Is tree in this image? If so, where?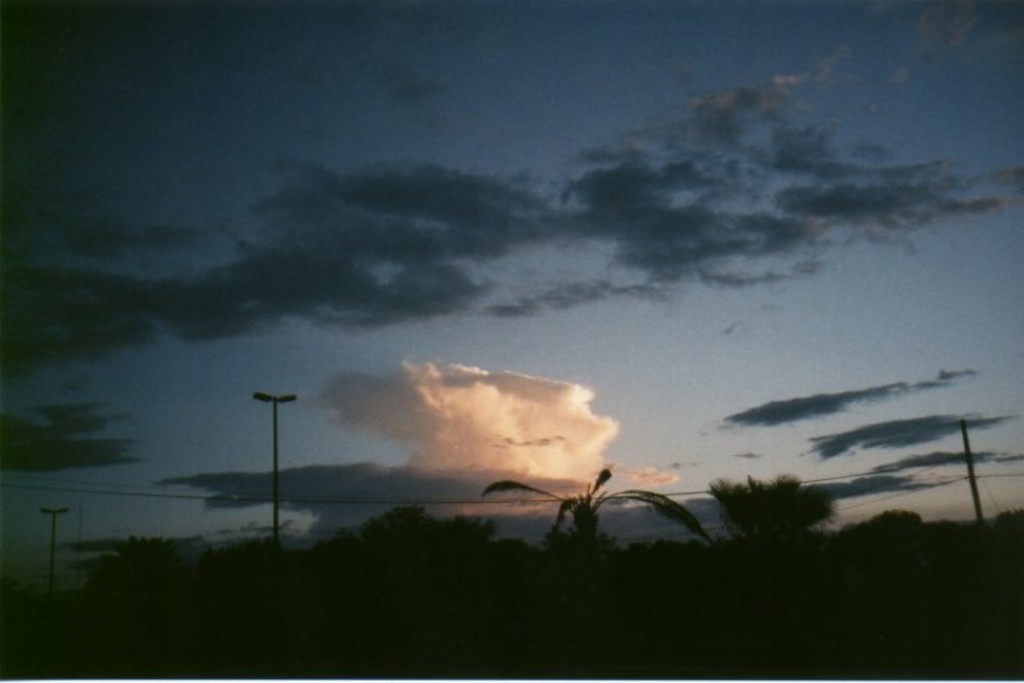
Yes, at (x1=724, y1=474, x2=835, y2=547).
